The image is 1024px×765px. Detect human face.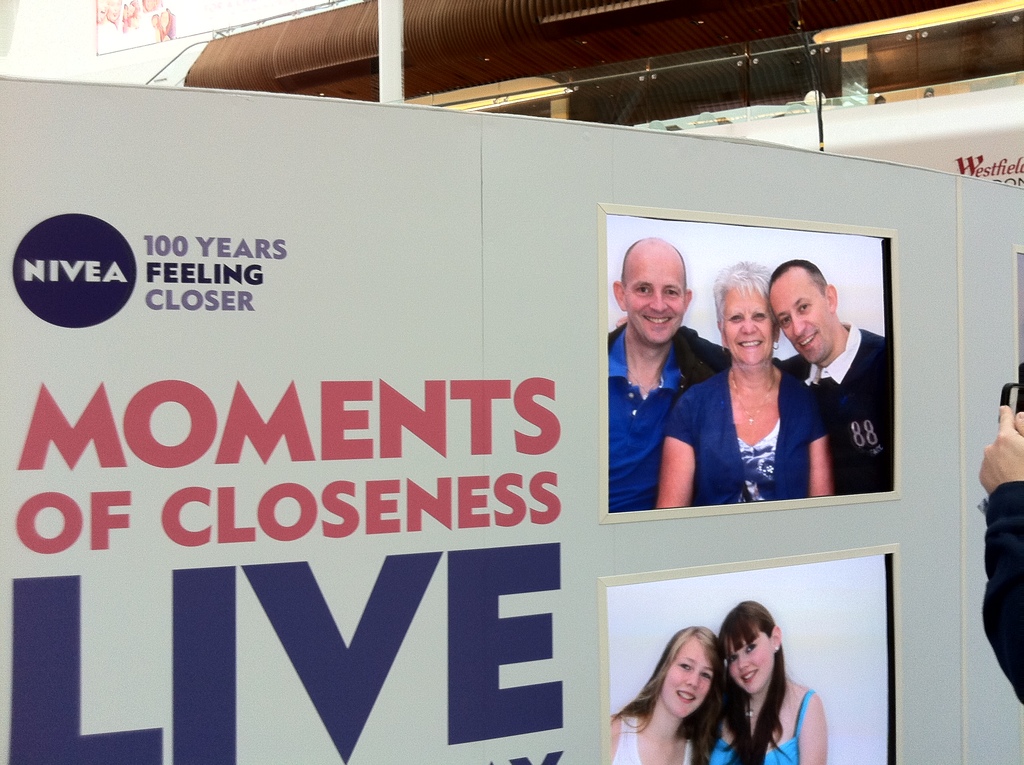
Detection: pyautogui.locateOnScreen(657, 638, 716, 714).
